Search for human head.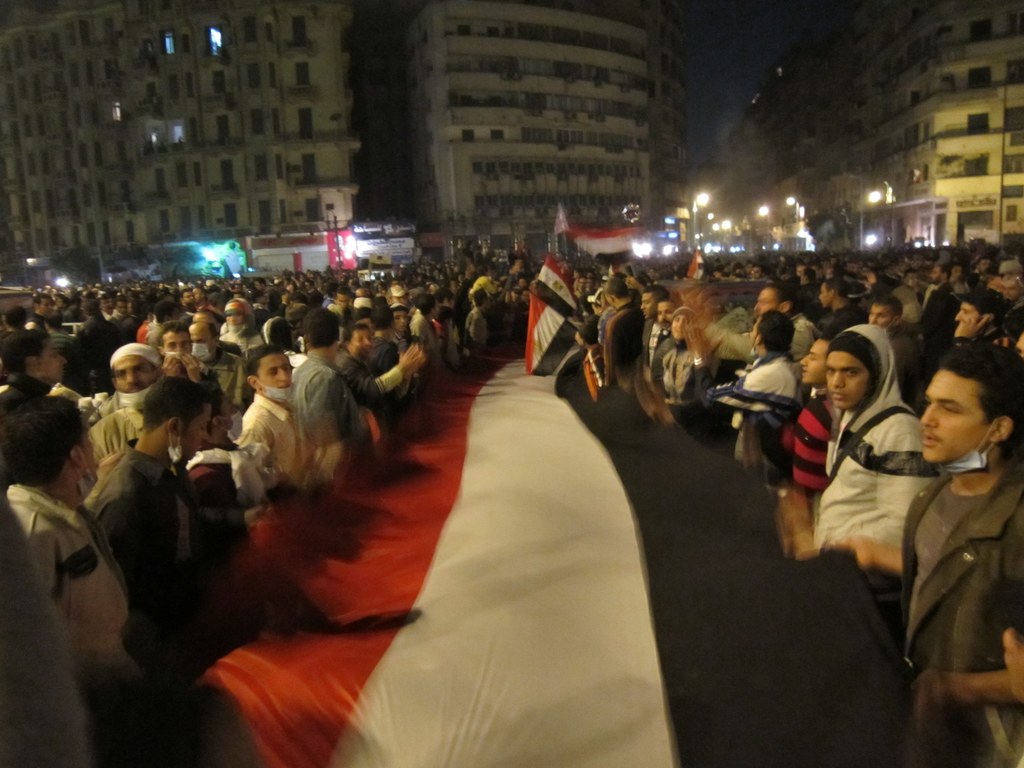
Found at (left=671, top=307, right=699, bottom=348).
